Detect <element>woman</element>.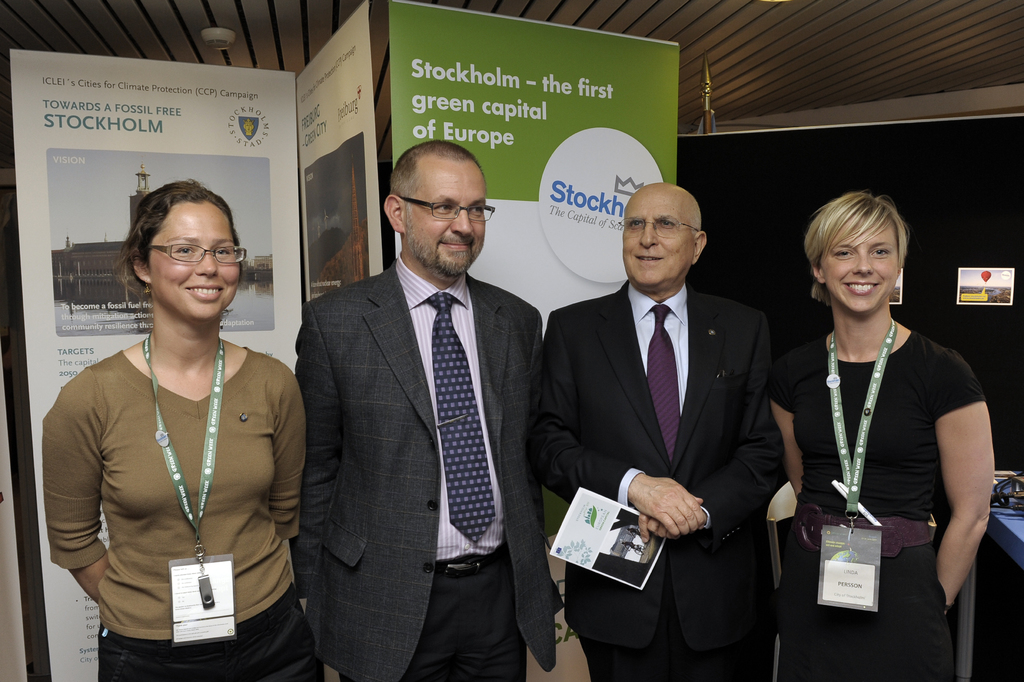
Detected at bbox(42, 175, 316, 681).
